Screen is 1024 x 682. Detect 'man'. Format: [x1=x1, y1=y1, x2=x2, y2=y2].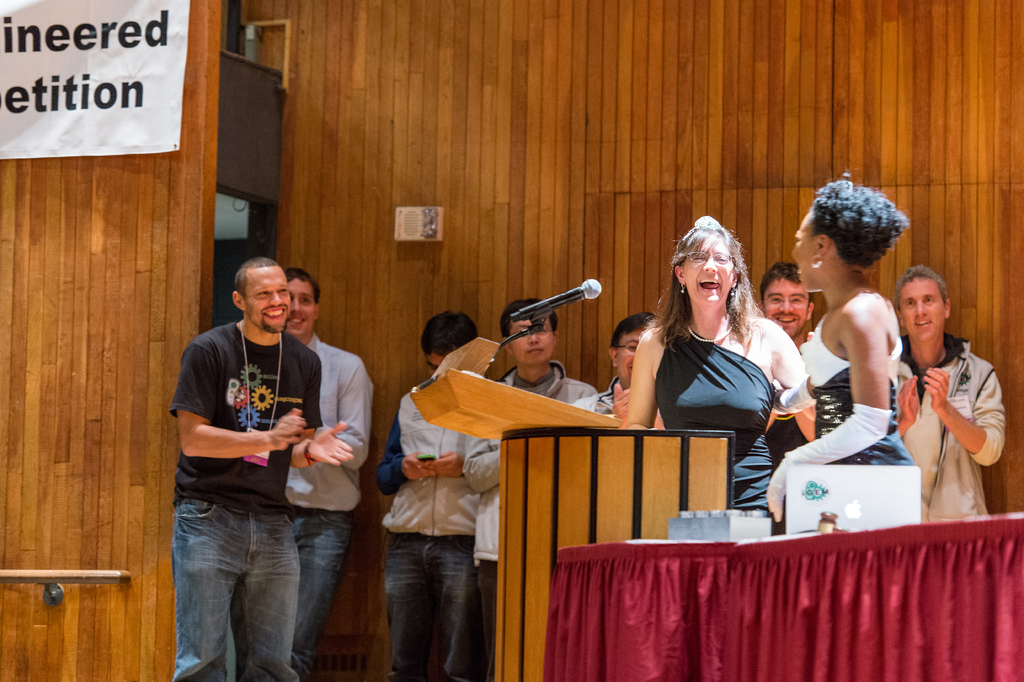
[x1=893, y1=265, x2=1005, y2=519].
